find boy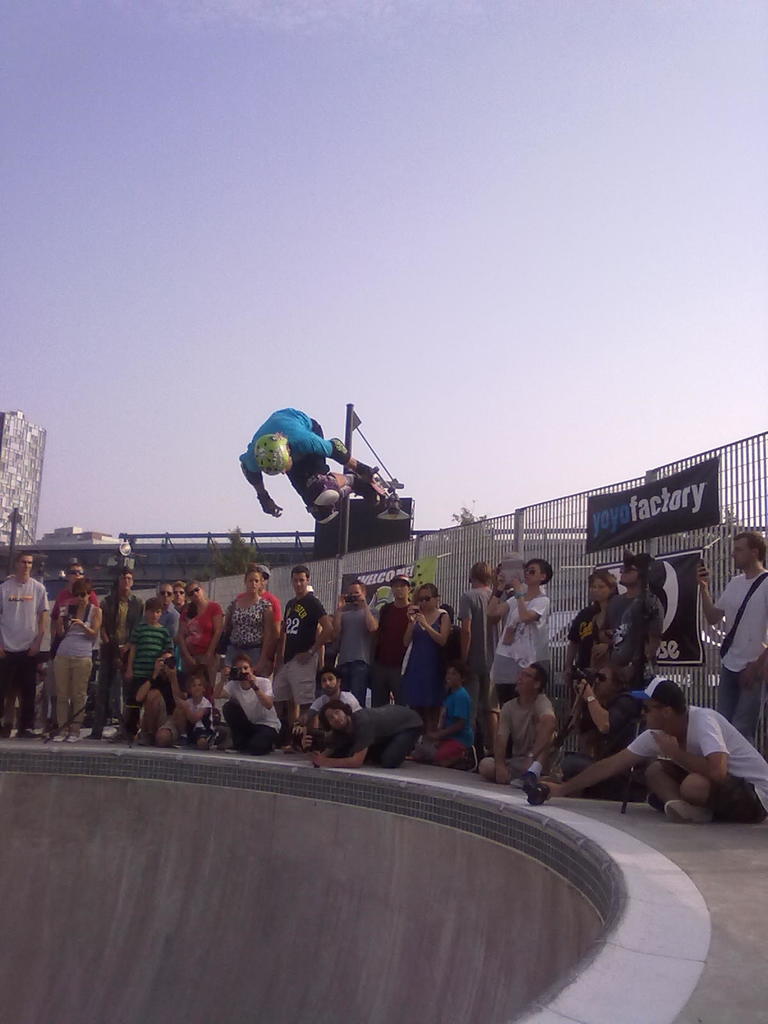
<bbox>696, 531, 767, 746</bbox>
